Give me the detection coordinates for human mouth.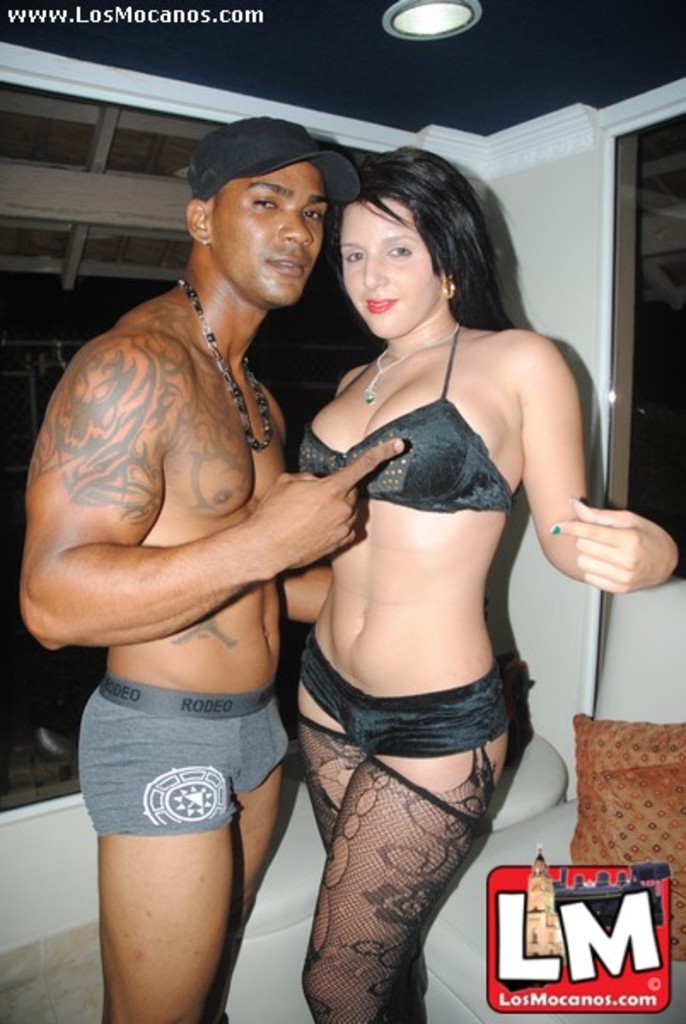
left=362, top=297, right=403, bottom=324.
